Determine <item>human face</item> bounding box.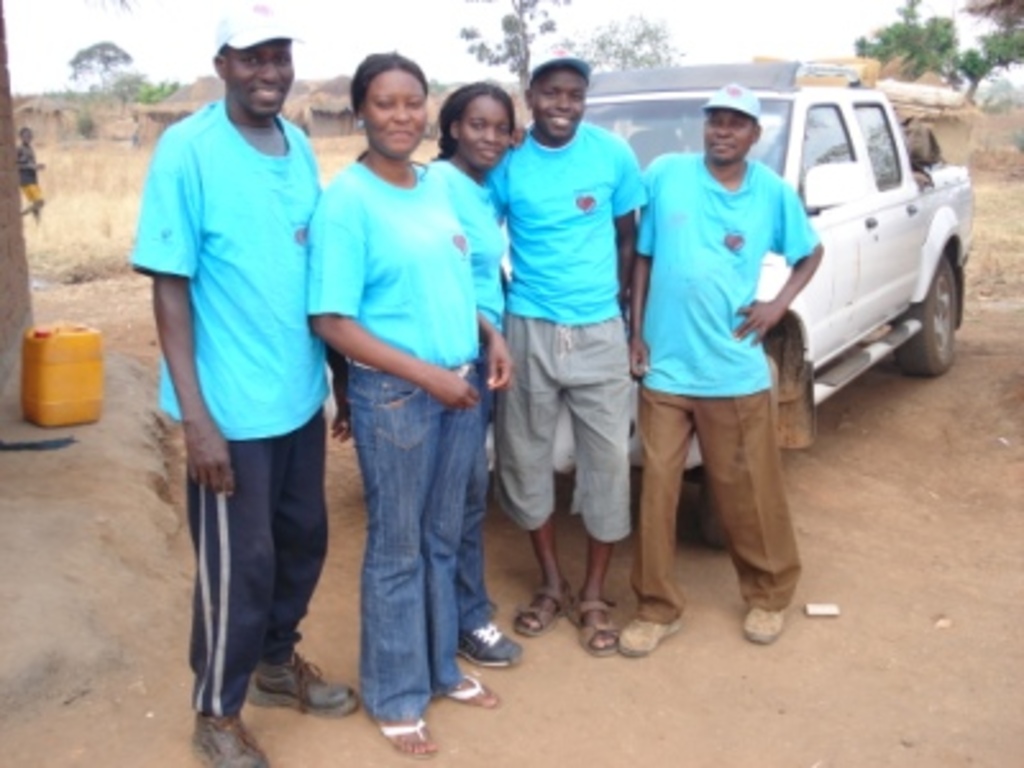
Determined: 456 95 515 166.
